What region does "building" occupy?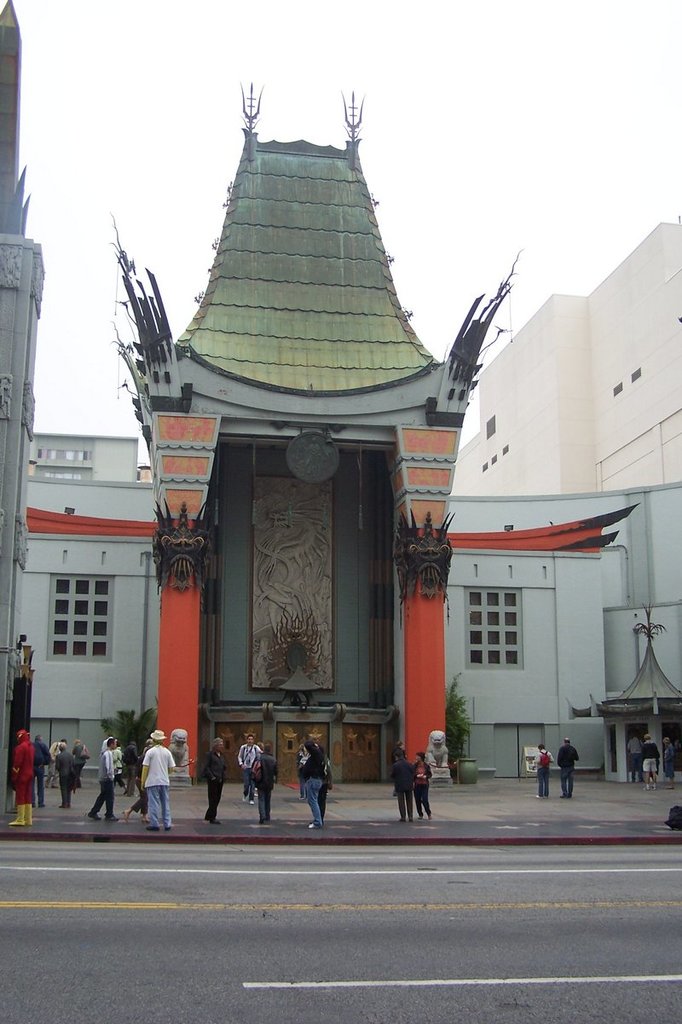
(left=0, top=76, right=681, bottom=784).
